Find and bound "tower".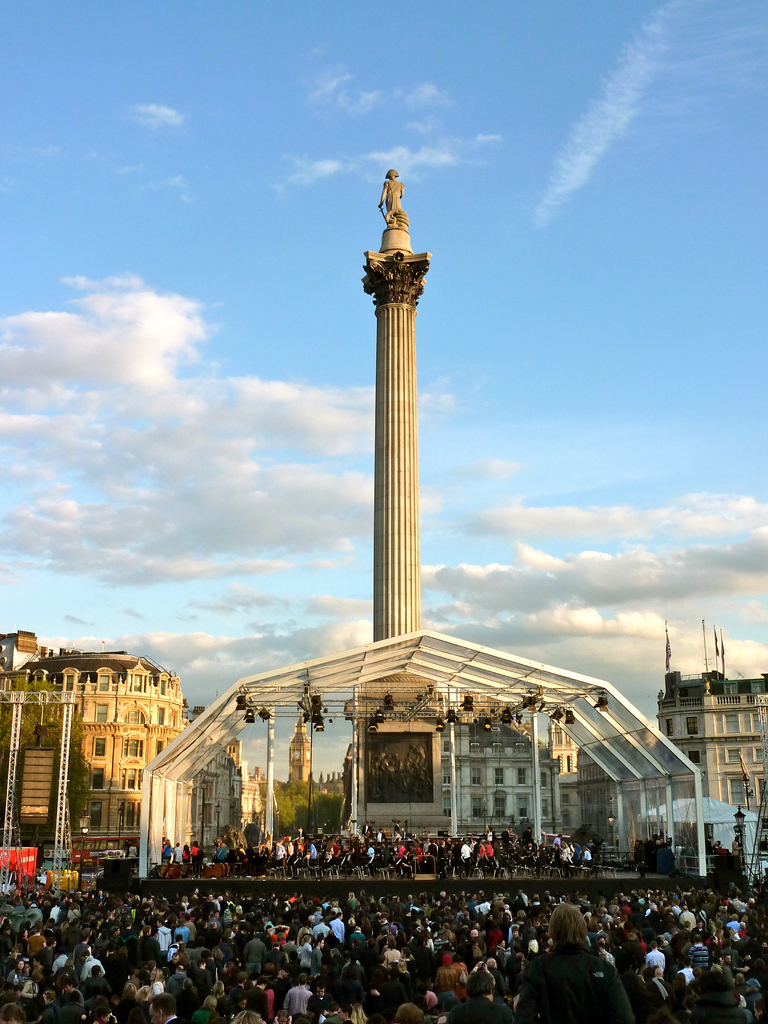
Bound: 642/607/767/762.
